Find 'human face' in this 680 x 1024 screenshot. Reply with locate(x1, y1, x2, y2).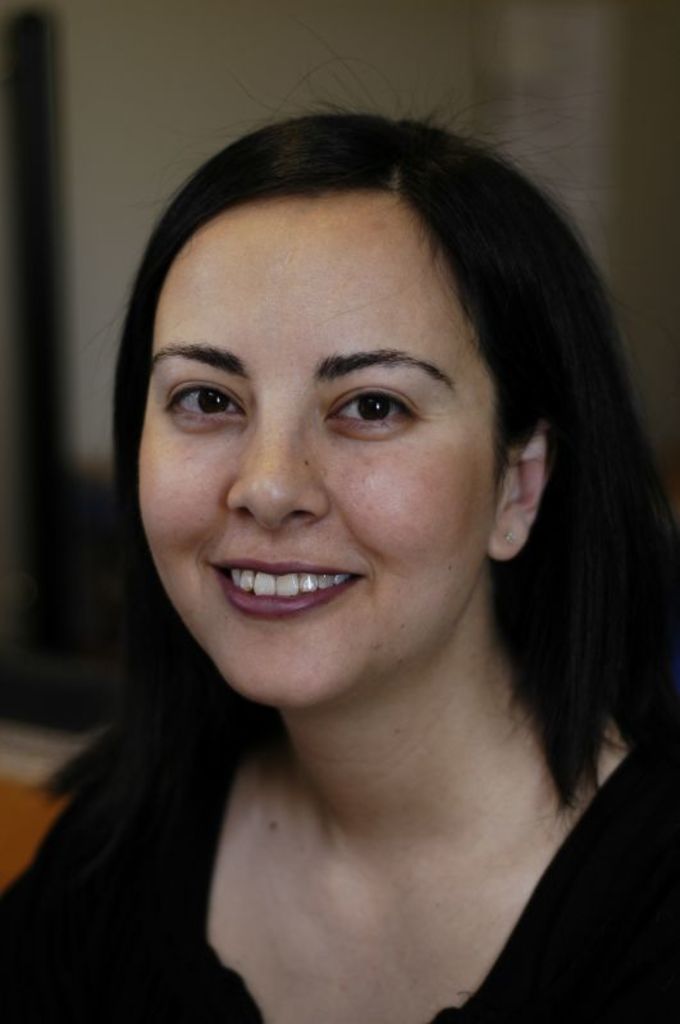
locate(113, 183, 505, 705).
